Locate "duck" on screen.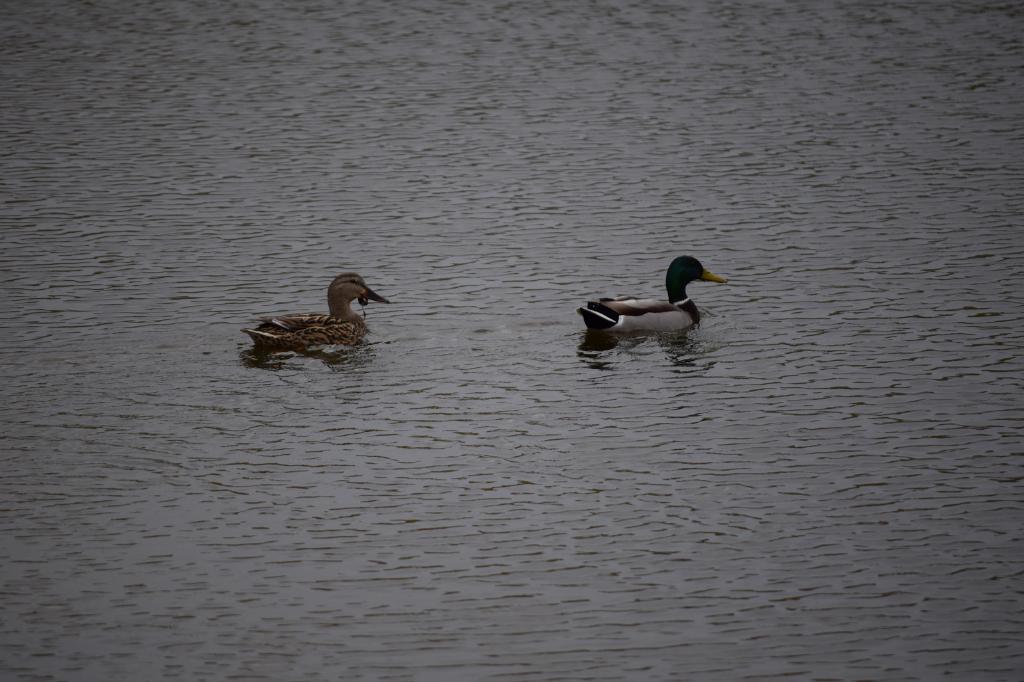
On screen at 578:250:730:328.
